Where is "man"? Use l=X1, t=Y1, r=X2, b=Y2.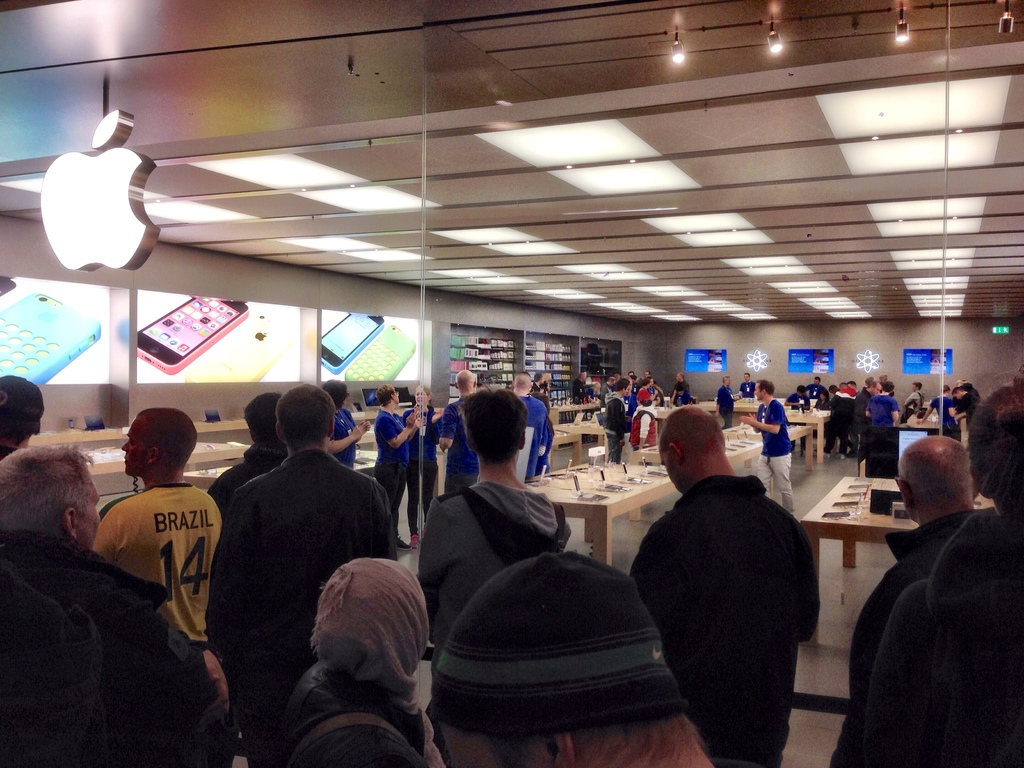
l=438, t=375, r=477, b=492.
